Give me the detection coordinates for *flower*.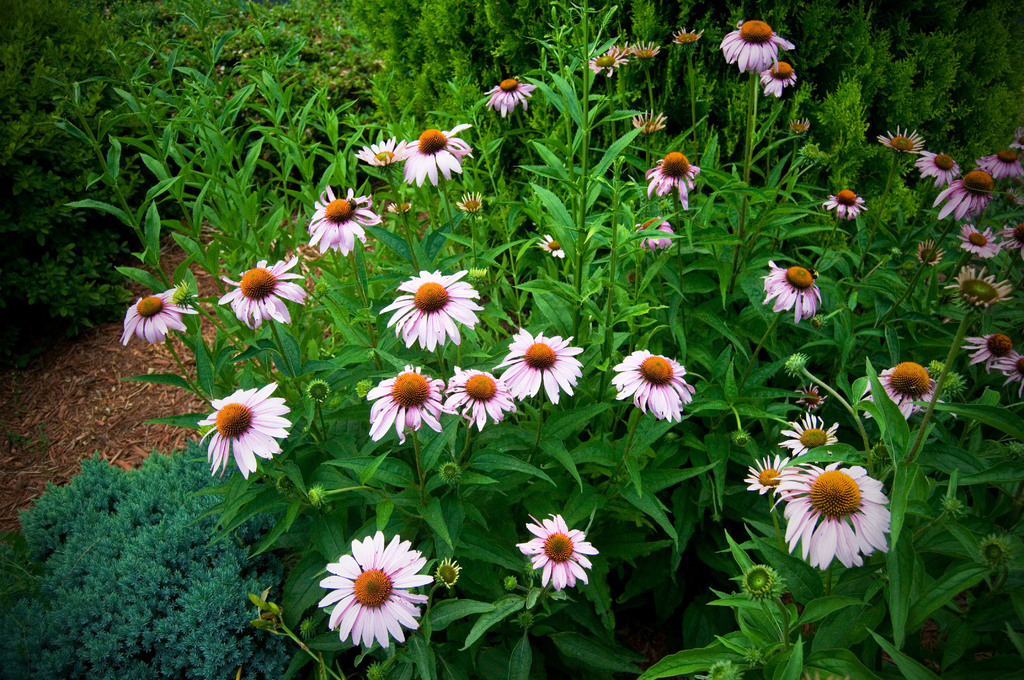
bbox=[316, 531, 434, 654].
